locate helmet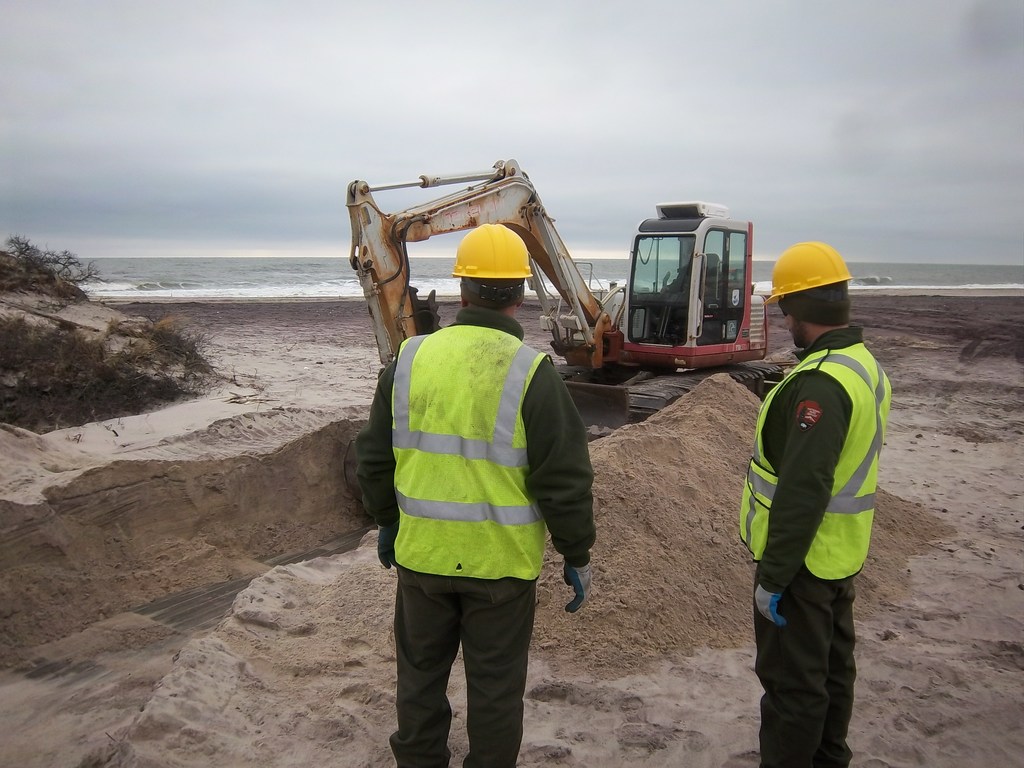
pyautogui.locateOnScreen(454, 222, 534, 278)
